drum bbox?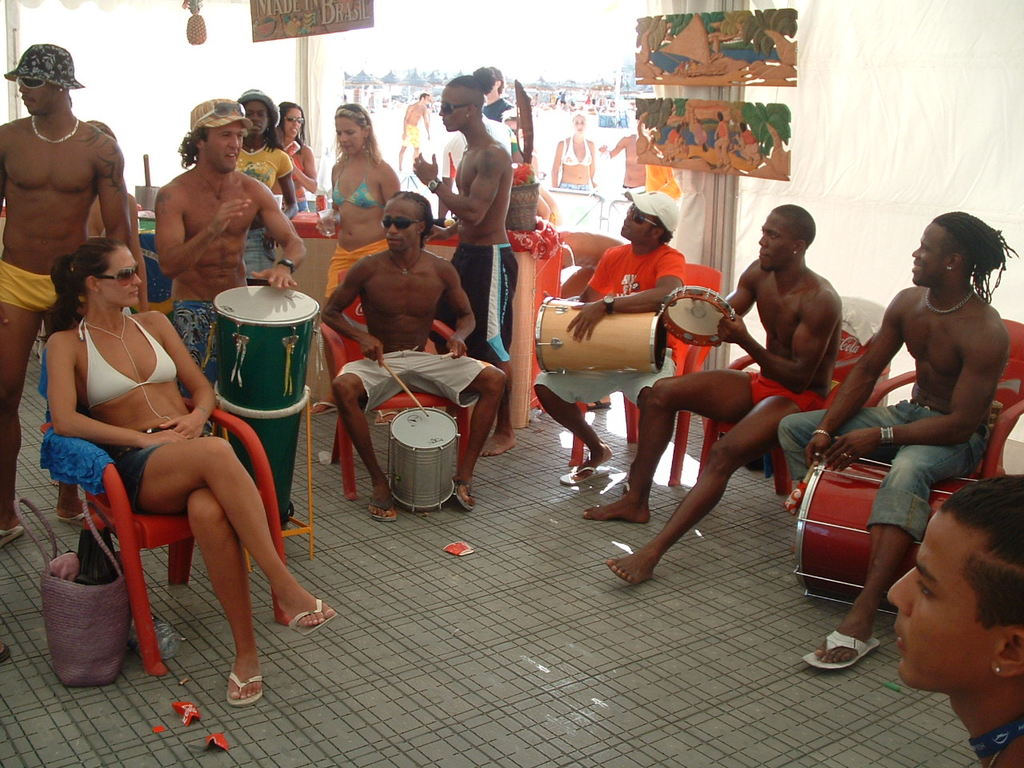
detection(534, 294, 670, 376)
